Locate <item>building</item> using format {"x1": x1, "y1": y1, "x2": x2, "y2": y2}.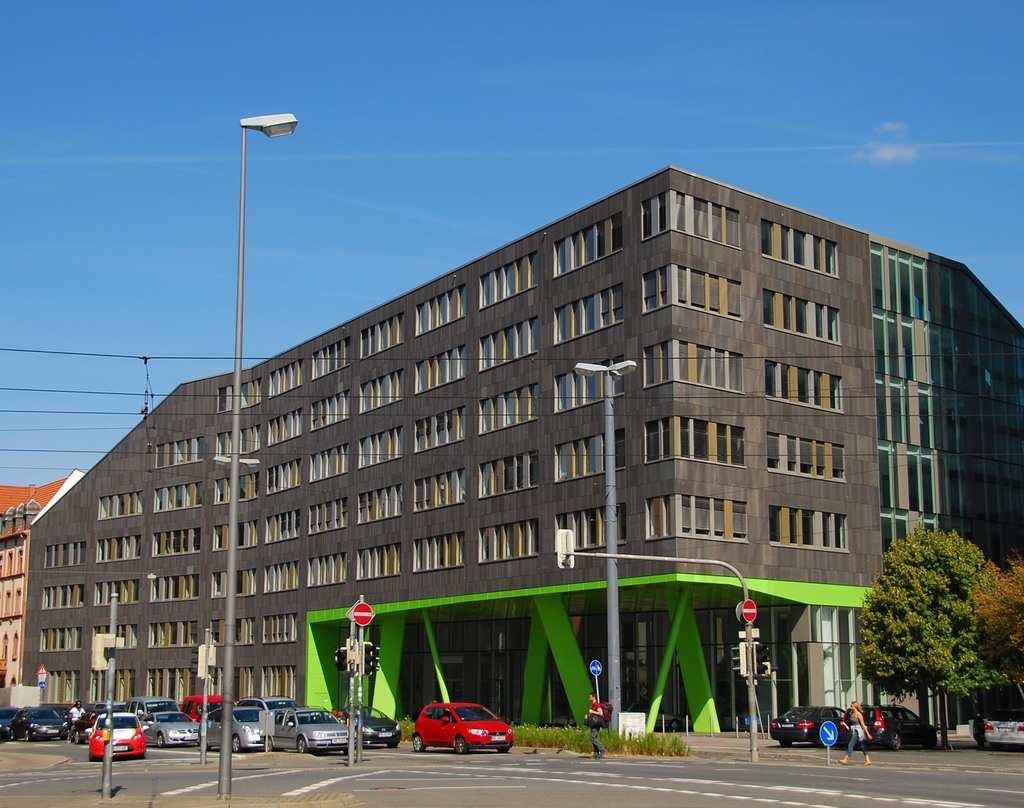
{"x1": 0, "y1": 161, "x2": 1023, "y2": 738}.
